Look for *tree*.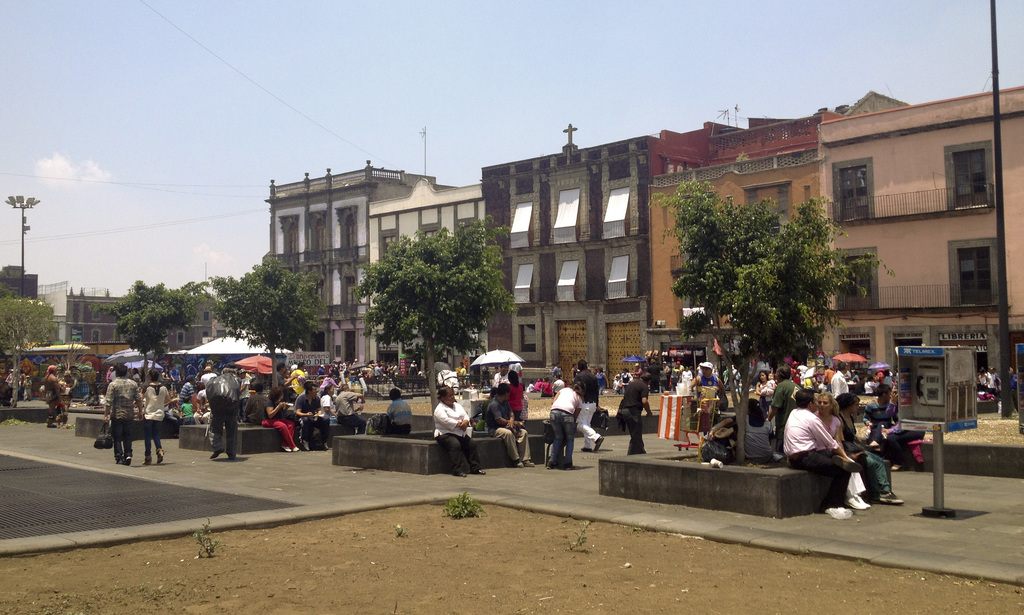
Found: pyautogui.locateOnScreen(99, 274, 215, 389).
